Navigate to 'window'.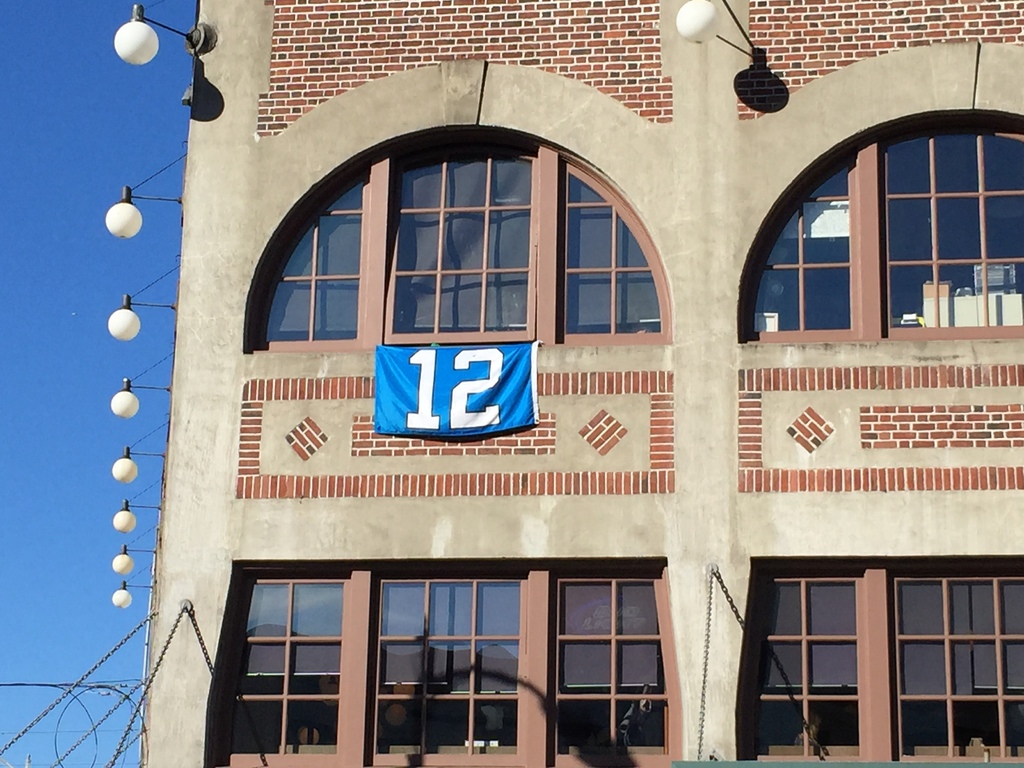
Navigation target: box(736, 554, 1023, 767).
